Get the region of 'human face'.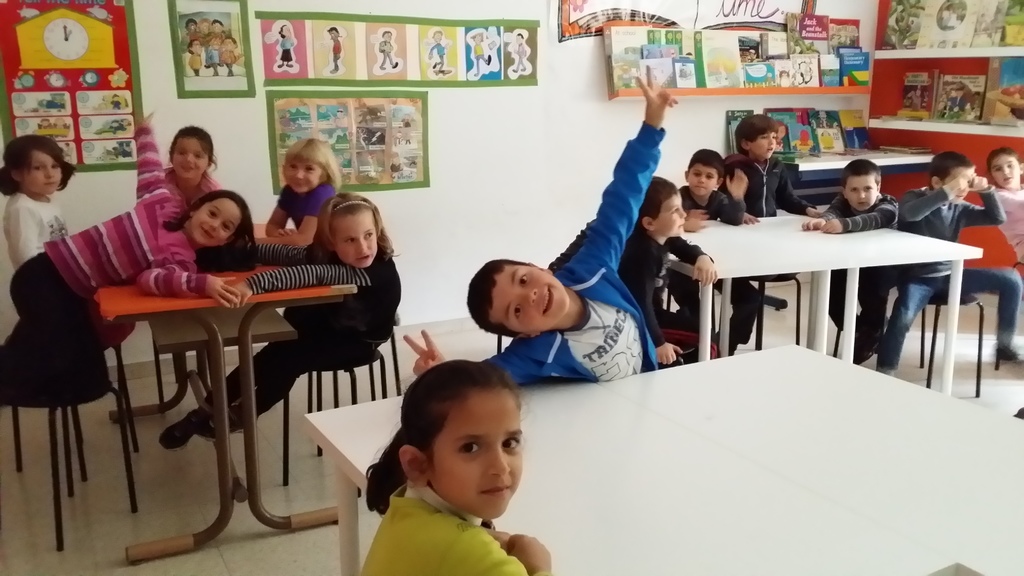
locate(845, 173, 877, 208).
